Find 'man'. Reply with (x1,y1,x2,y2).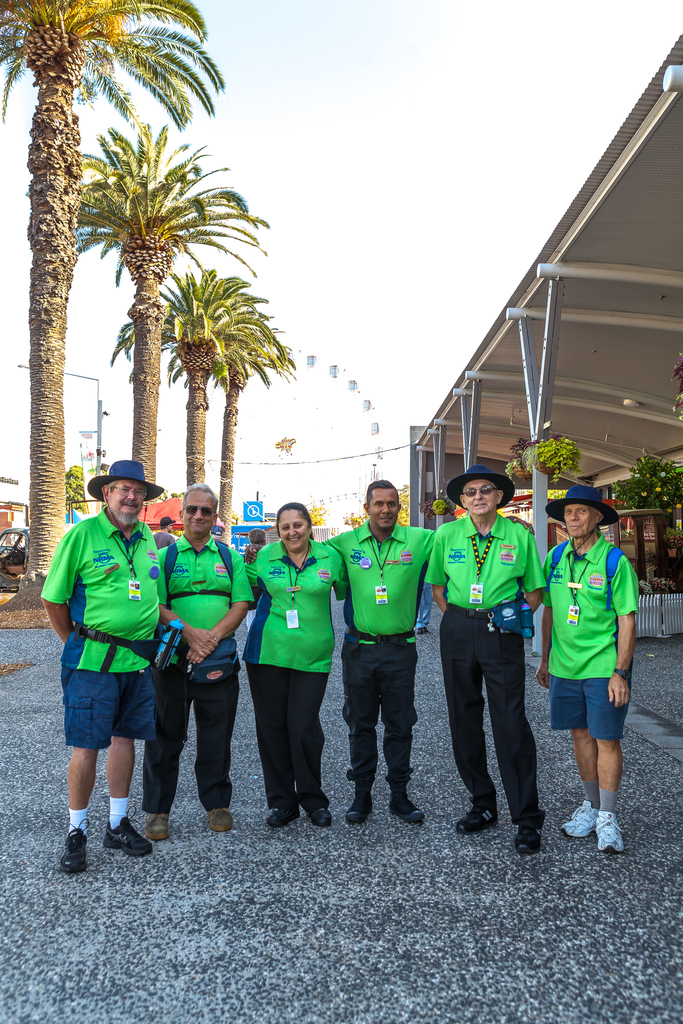
(241,477,539,826).
